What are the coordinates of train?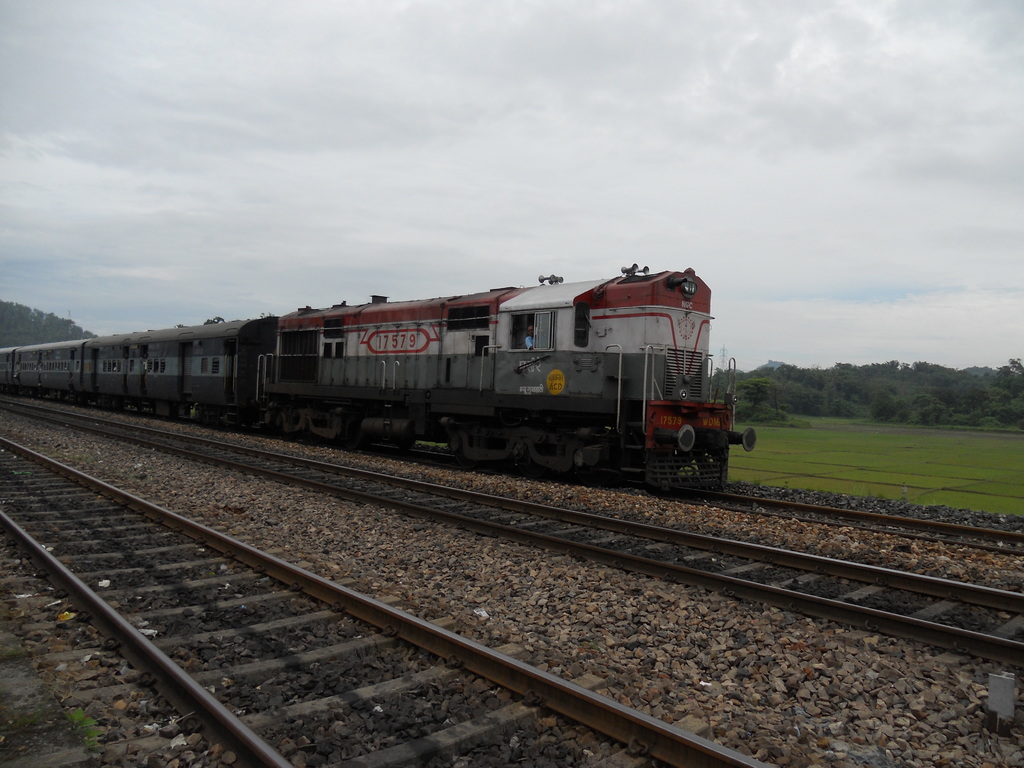
(left=0, top=262, right=755, bottom=486).
